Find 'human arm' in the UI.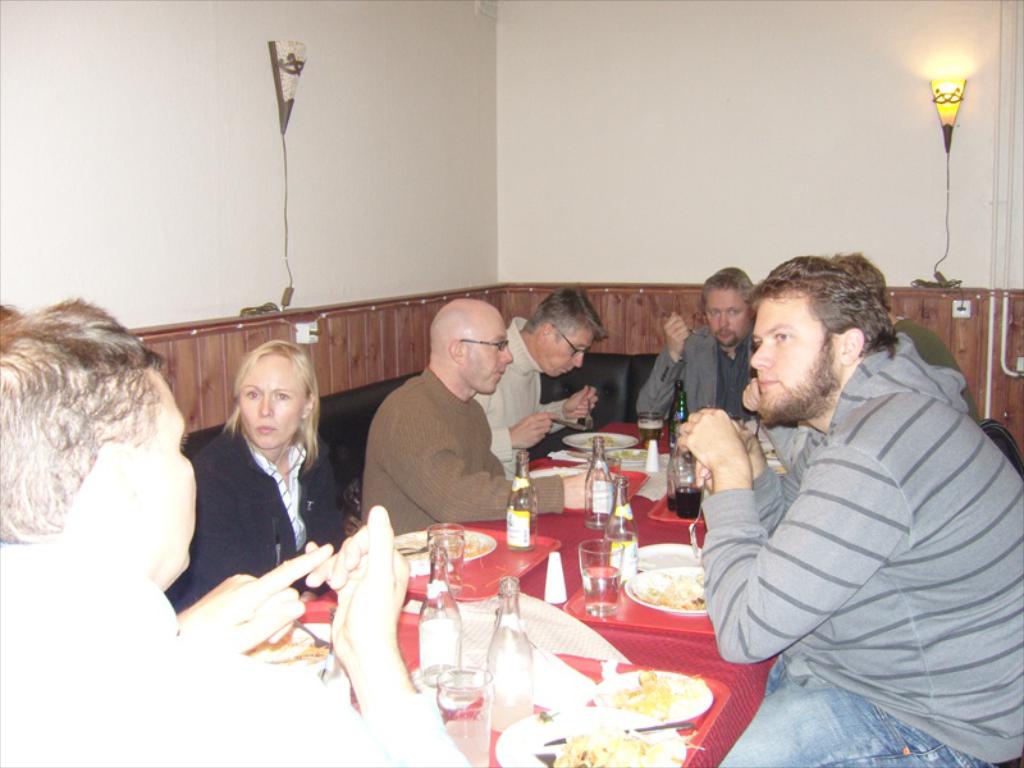
UI element at 172,541,334,664.
